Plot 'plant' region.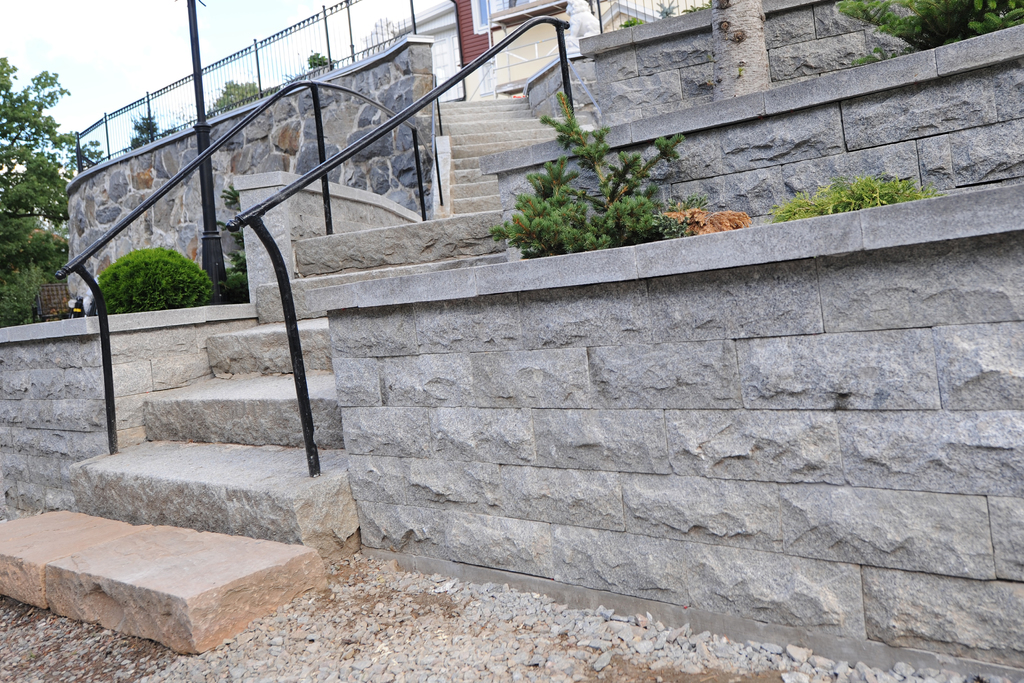
Plotted at 490 92 708 257.
